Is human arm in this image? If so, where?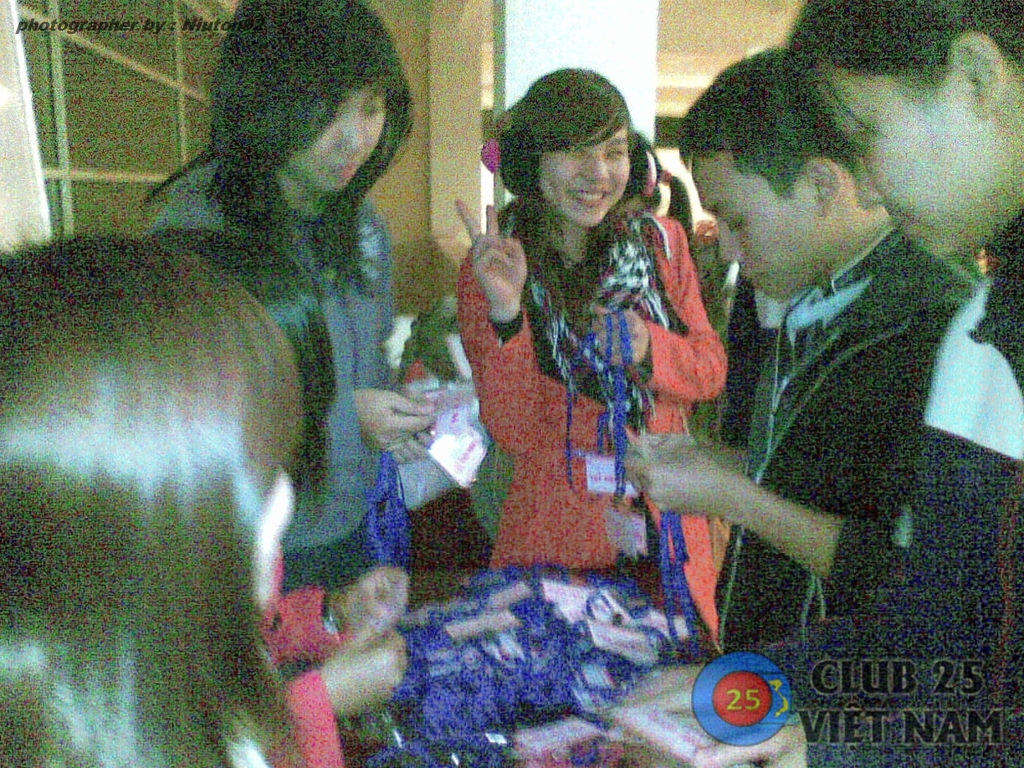
Yes, at 259,563,407,665.
